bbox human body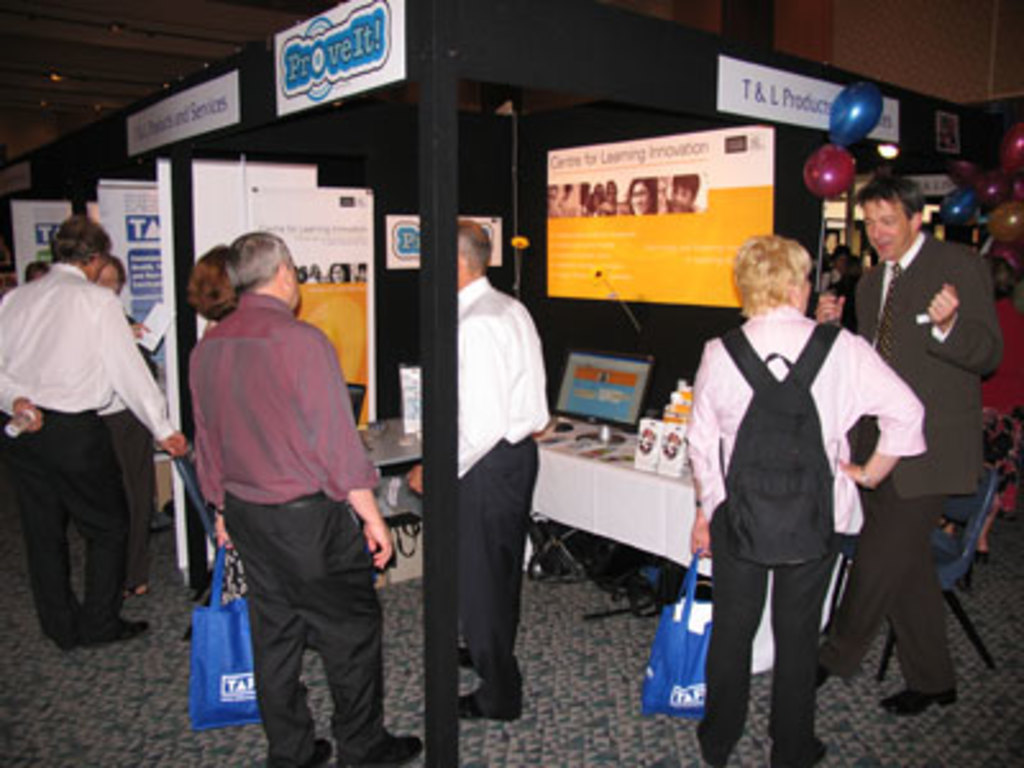
l=184, t=297, r=422, b=765
